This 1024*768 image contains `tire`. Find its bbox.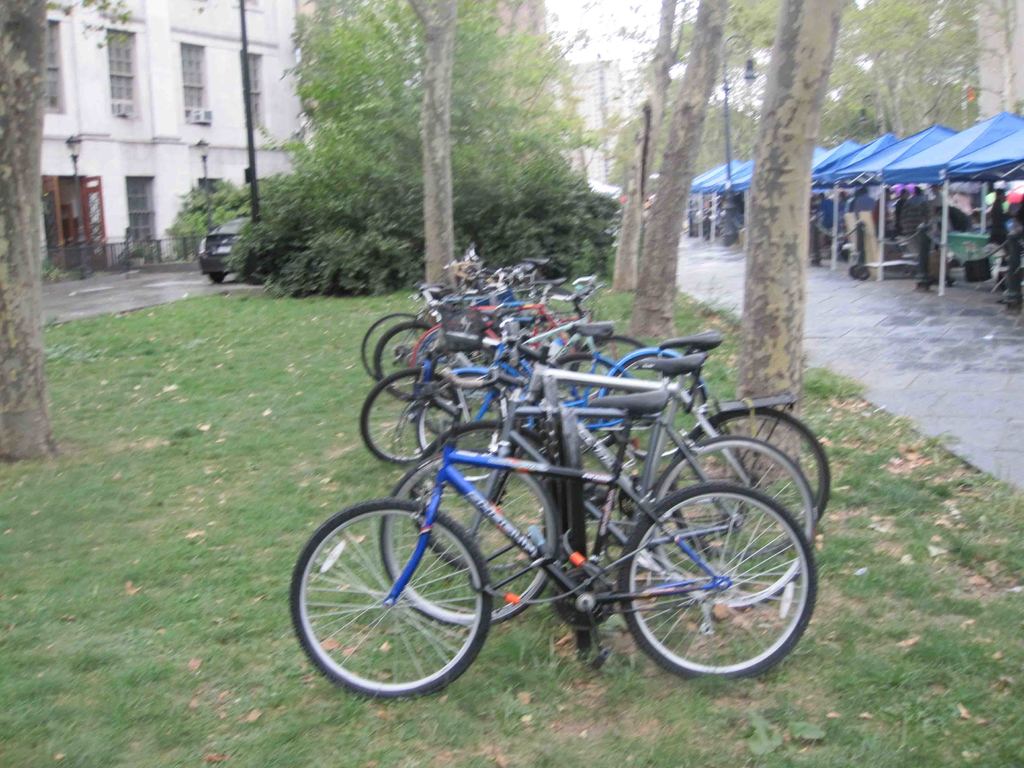
[207,273,230,286].
